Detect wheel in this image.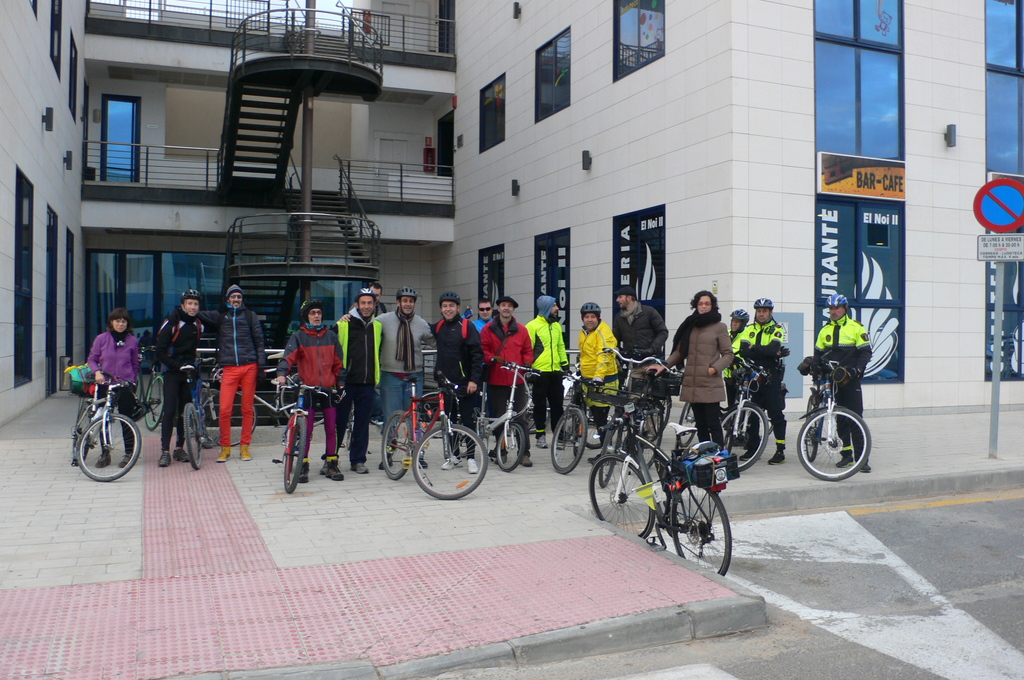
Detection: <region>670, 473, 736, 576</region>.
